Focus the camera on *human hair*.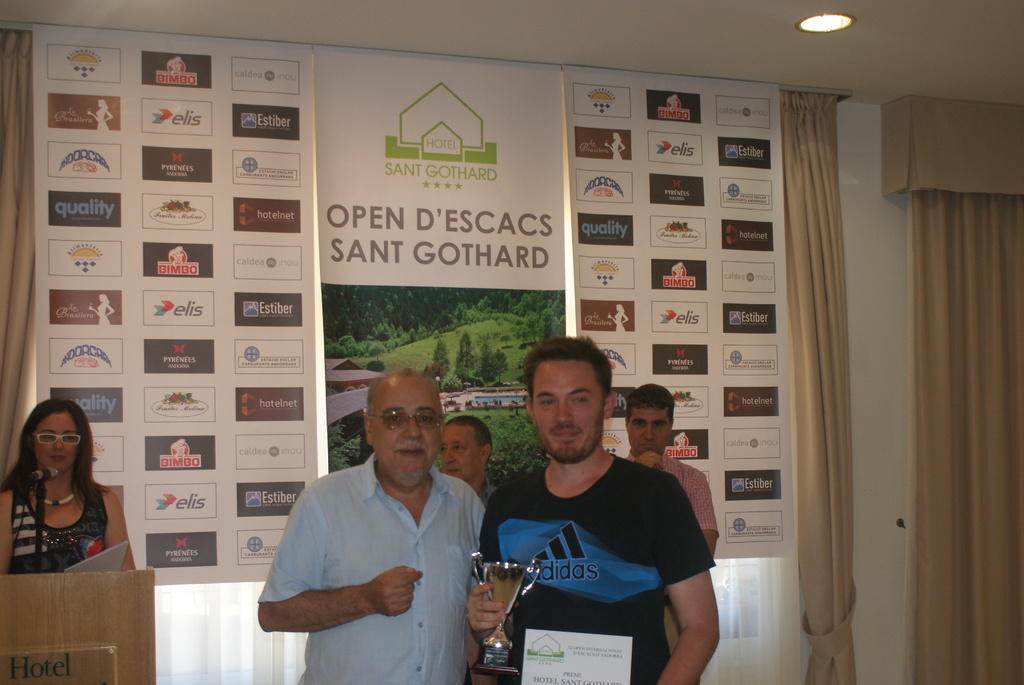
Focus region: {"left": 449, "top": 410, "right": 492, "bottom": 445}.
